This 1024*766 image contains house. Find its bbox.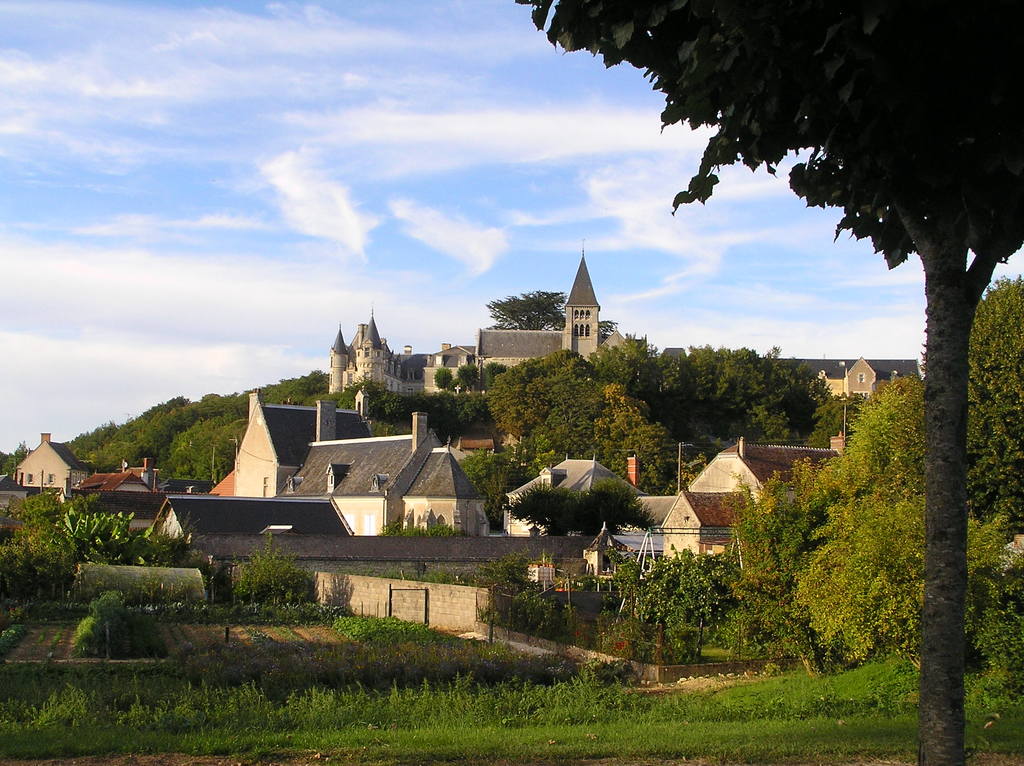
[5, 431, 170, 534].
